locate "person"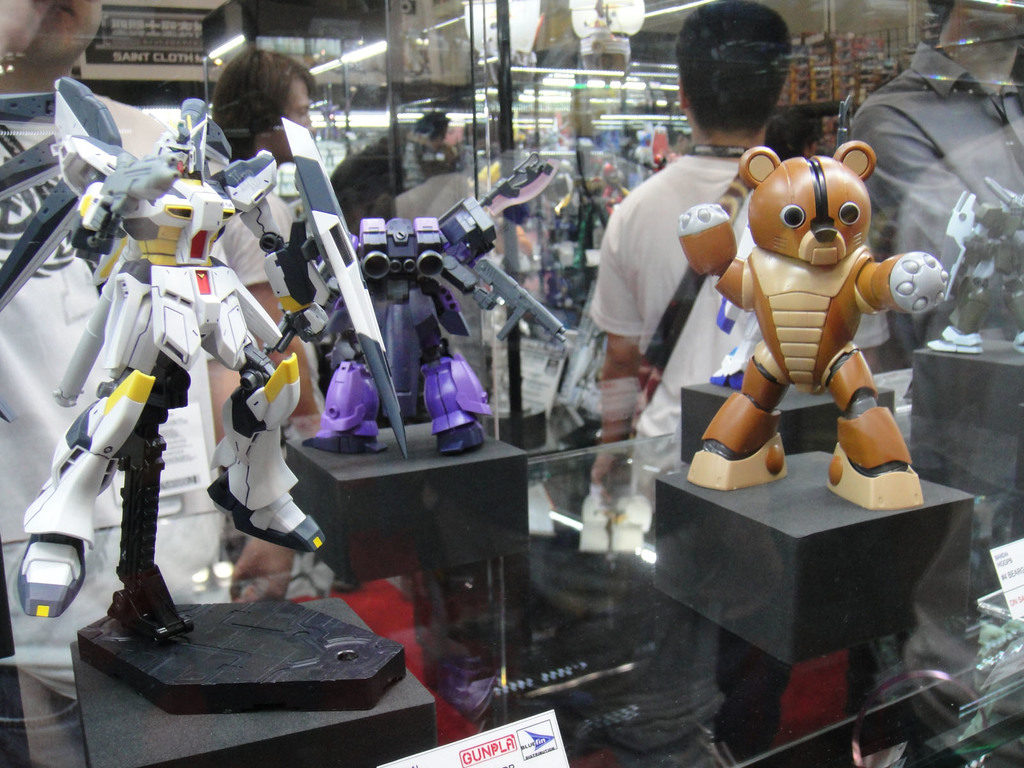
<region>214, 51, 317, 429</region>
